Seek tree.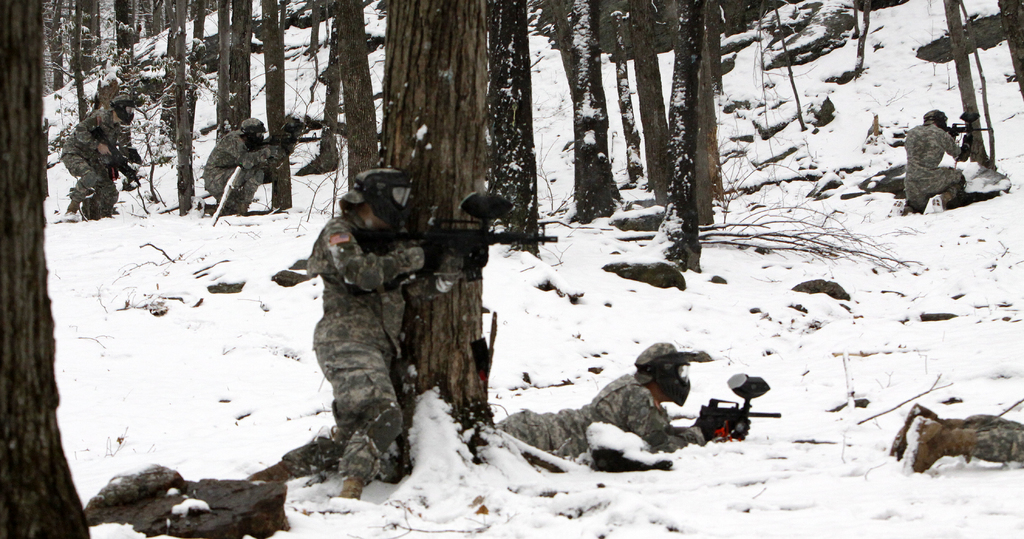
<region>851, 0, 872, 78</region>.
